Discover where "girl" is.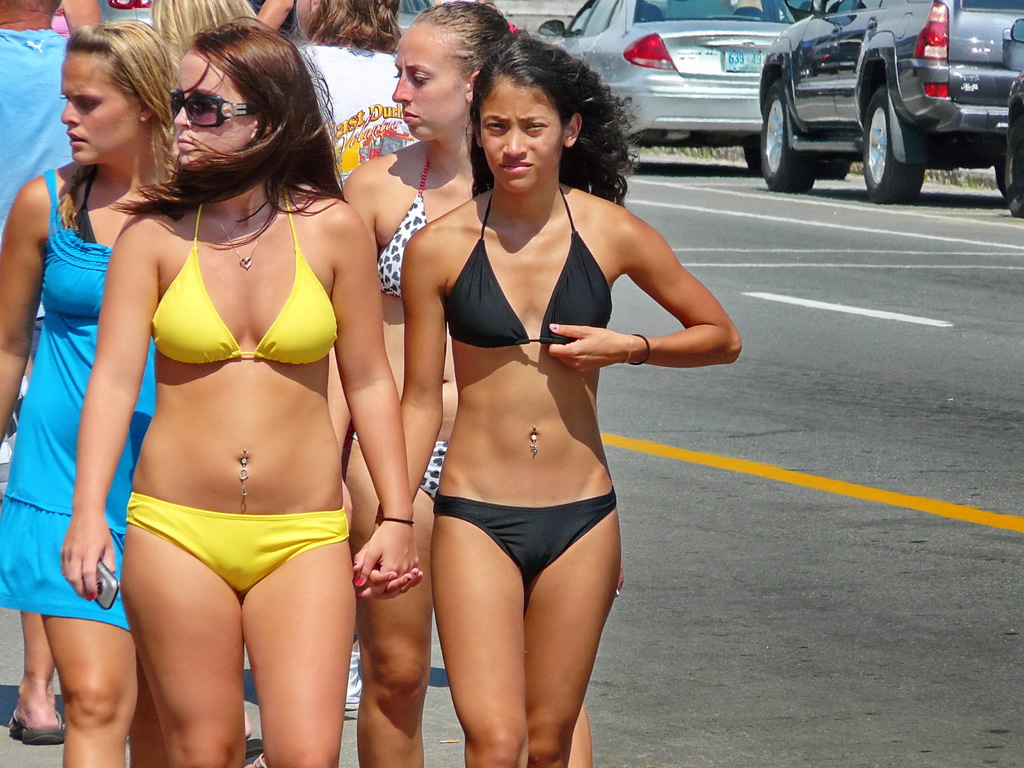
Discovered at <box>56,16,419,767</box>.
